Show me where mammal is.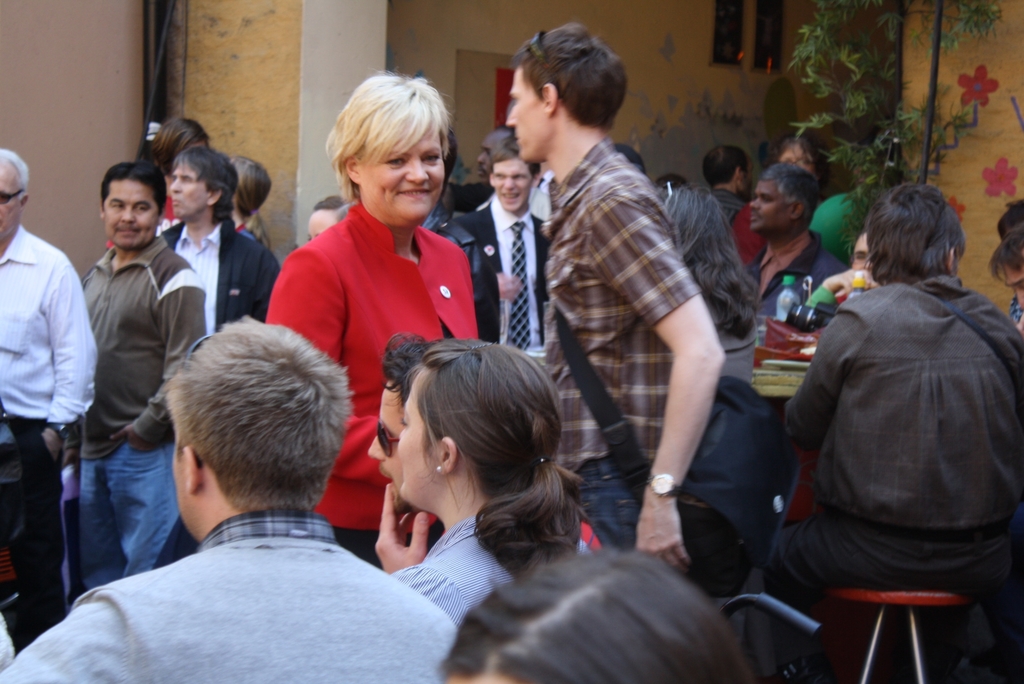
mammal is at bbox(761, 192, 1010, 631).
